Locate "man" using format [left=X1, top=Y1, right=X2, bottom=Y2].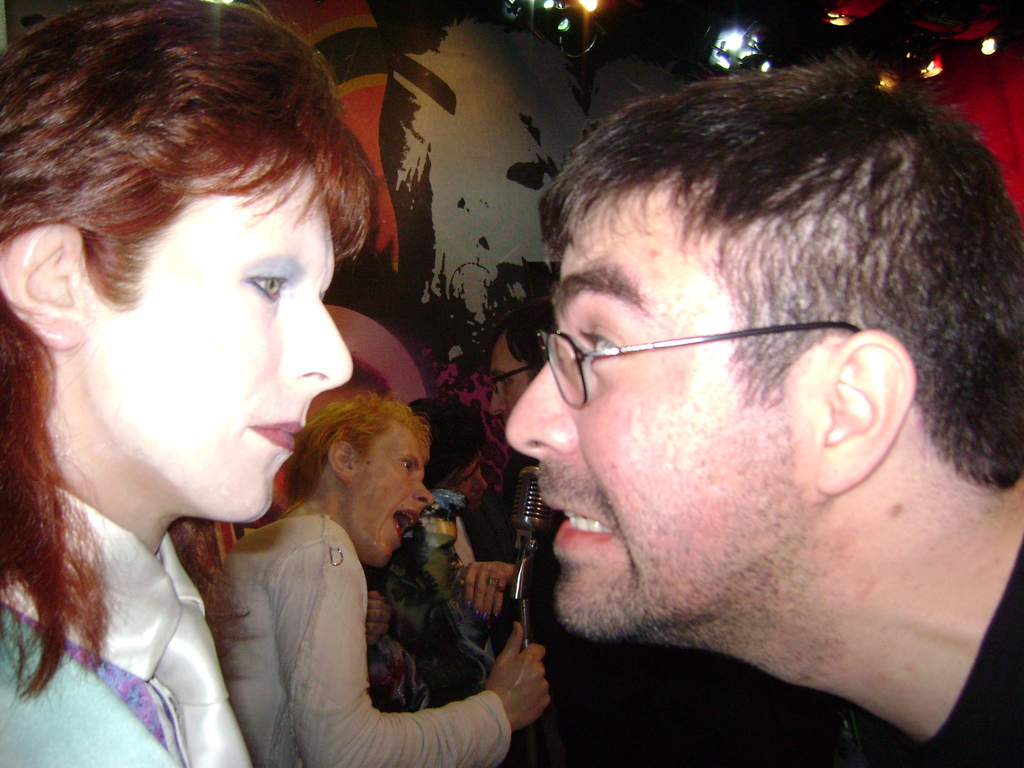
[left=513, top=54, right=1023, bottom=767].
